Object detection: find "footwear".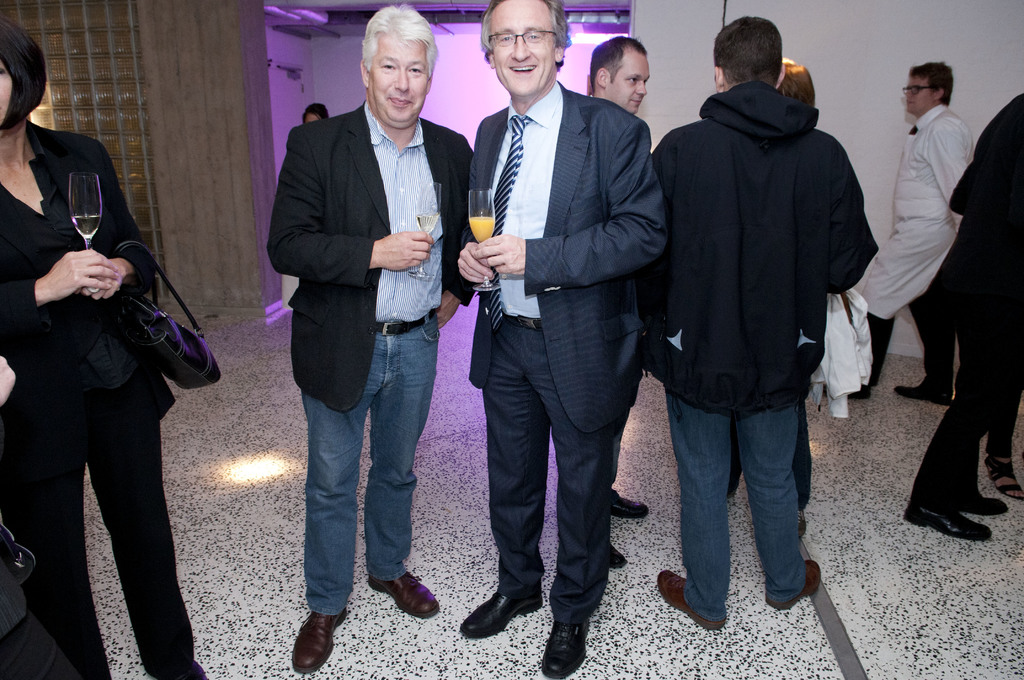
<region>540, 611, 588, 679</region>.
